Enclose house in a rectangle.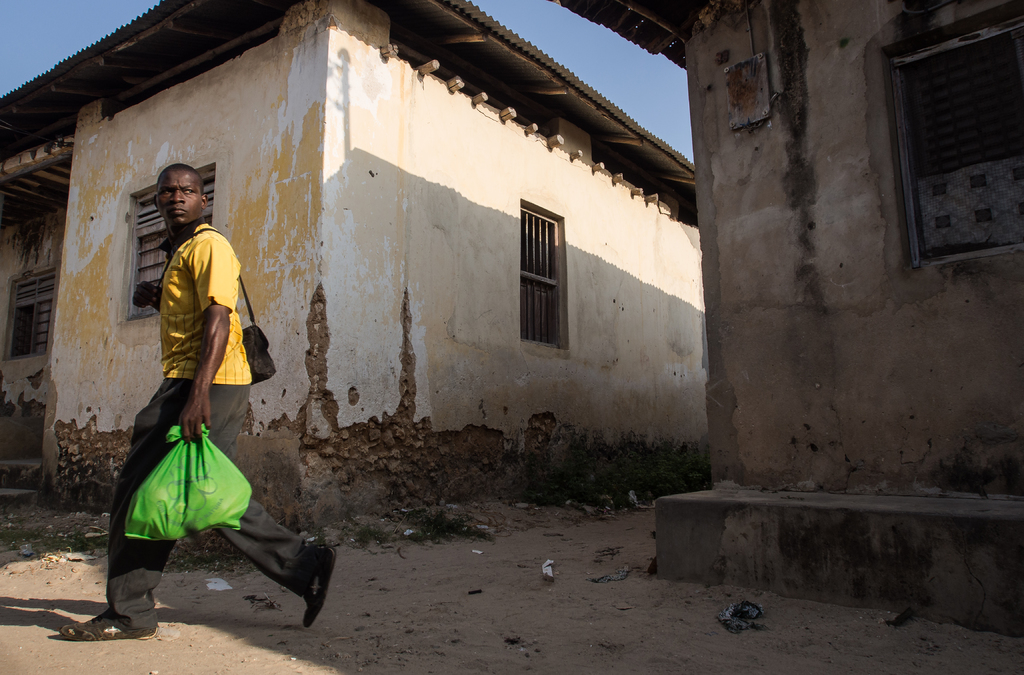
(0,0,703,528).
